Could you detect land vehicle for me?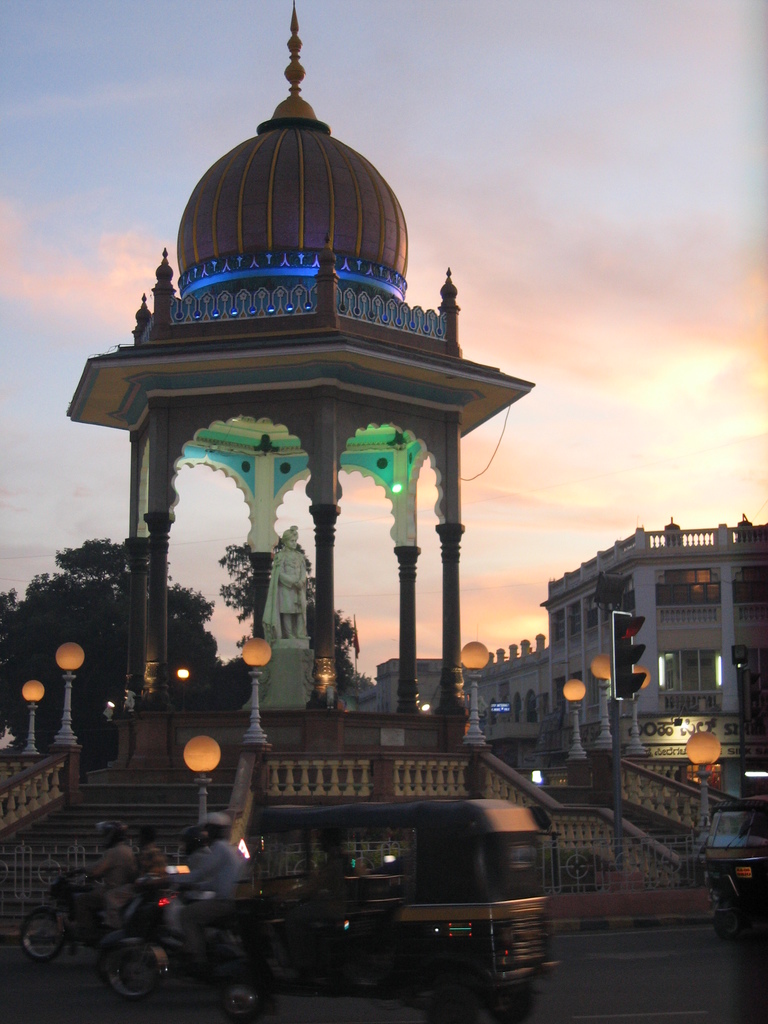
Detection result: bbox=[17, 863, 146, 963].
